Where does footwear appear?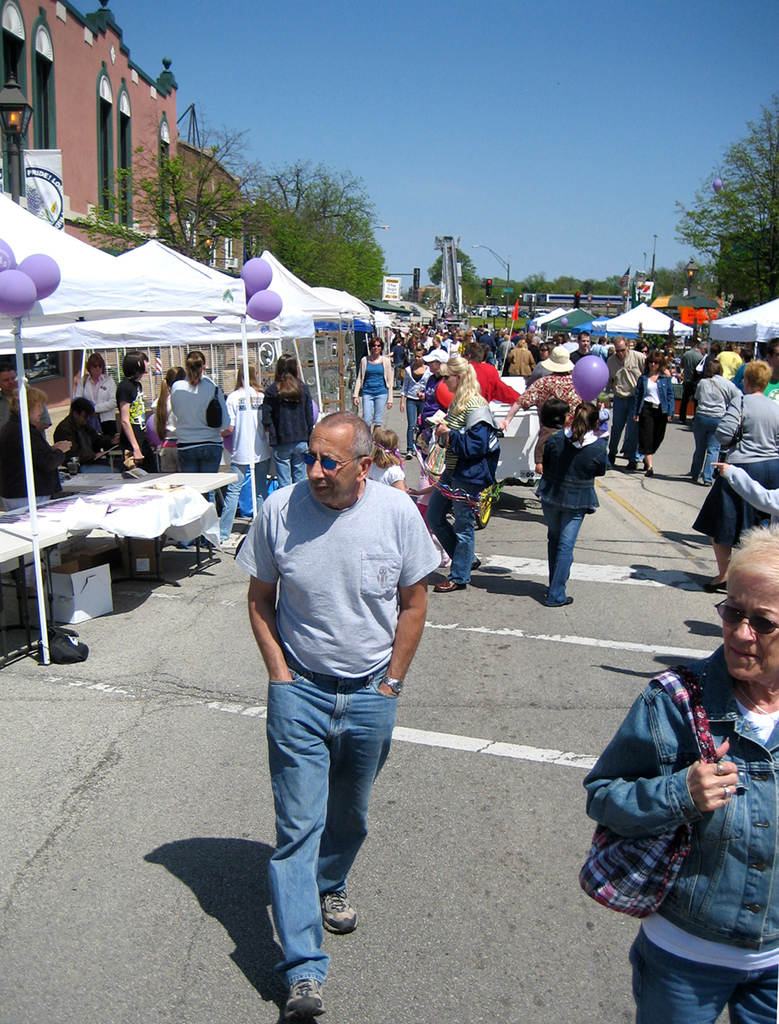
Appears at pyautogui.locateOnScreen(439, 550, 449, 567).
